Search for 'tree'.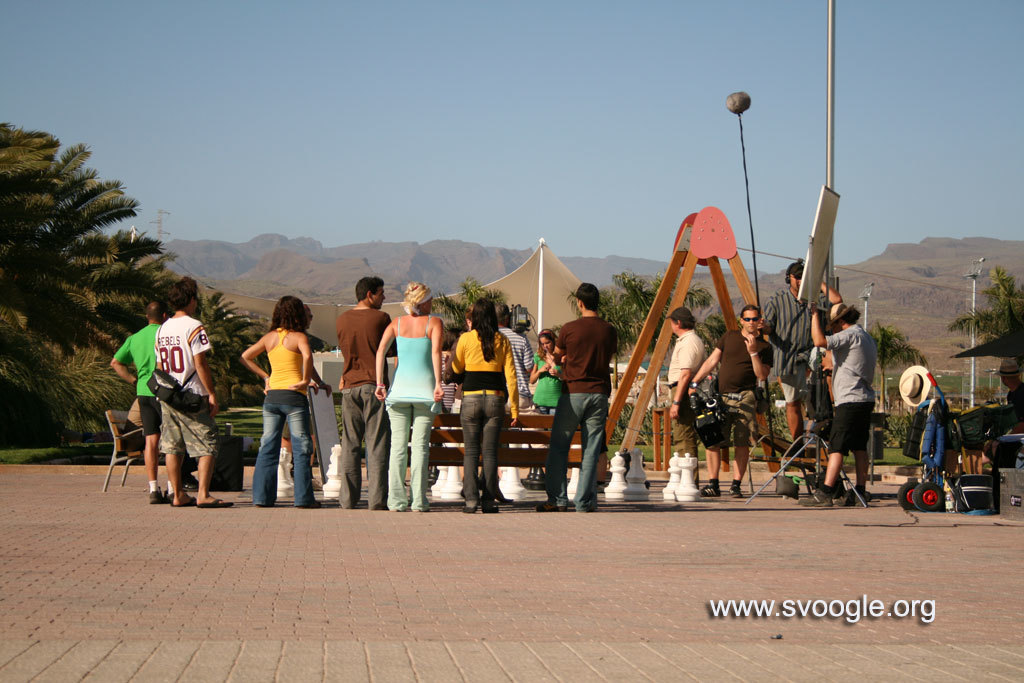
Found at 940:261:1023:361.
